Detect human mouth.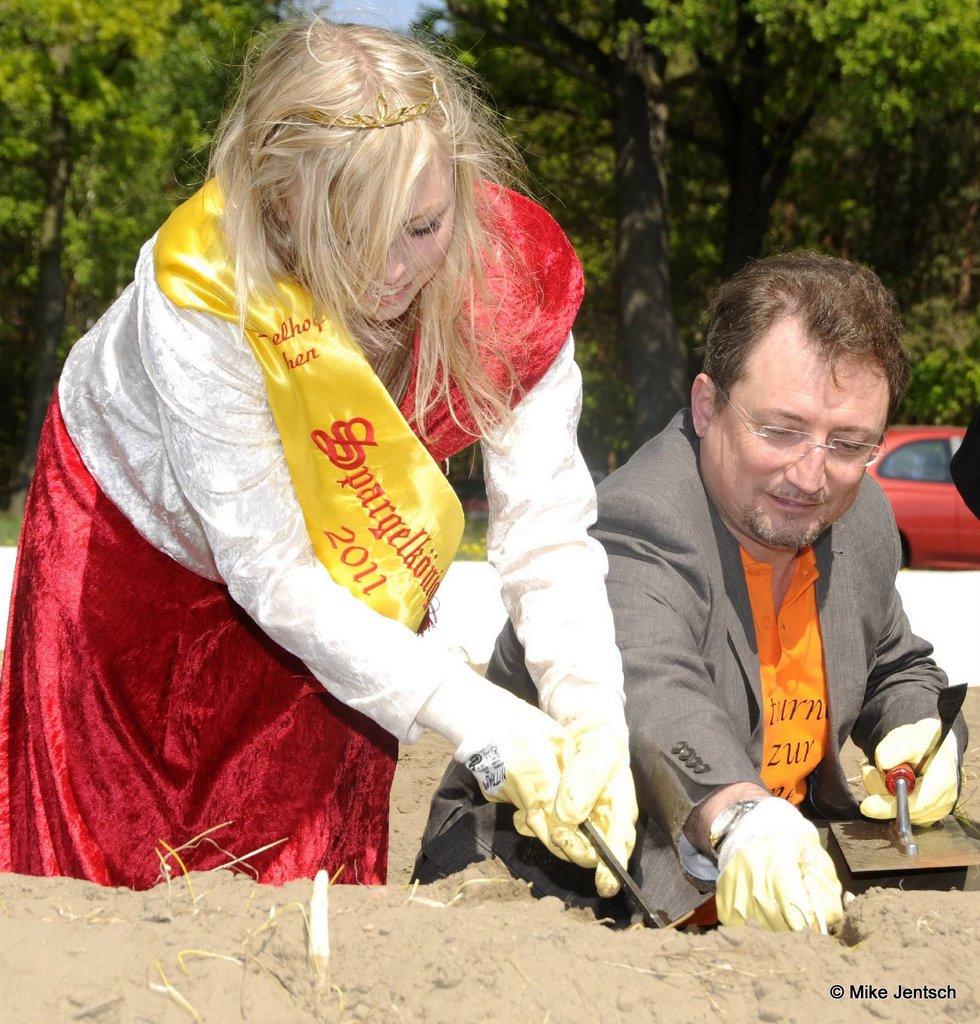
Detected at 771,495,822,509.
